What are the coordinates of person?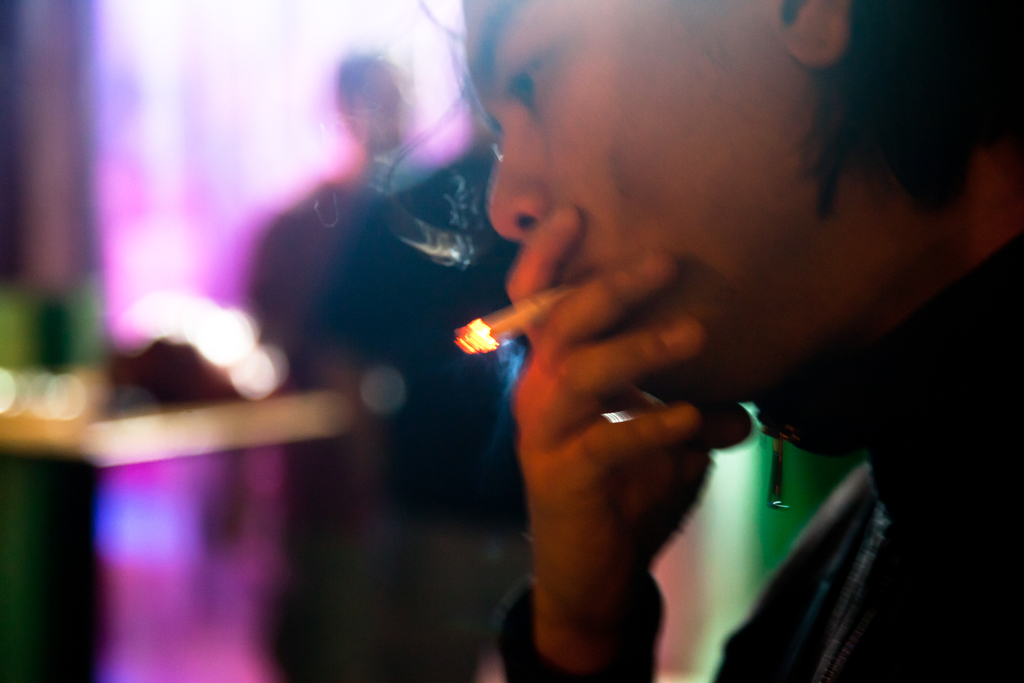
BBox(362, 9, 972, 669).
